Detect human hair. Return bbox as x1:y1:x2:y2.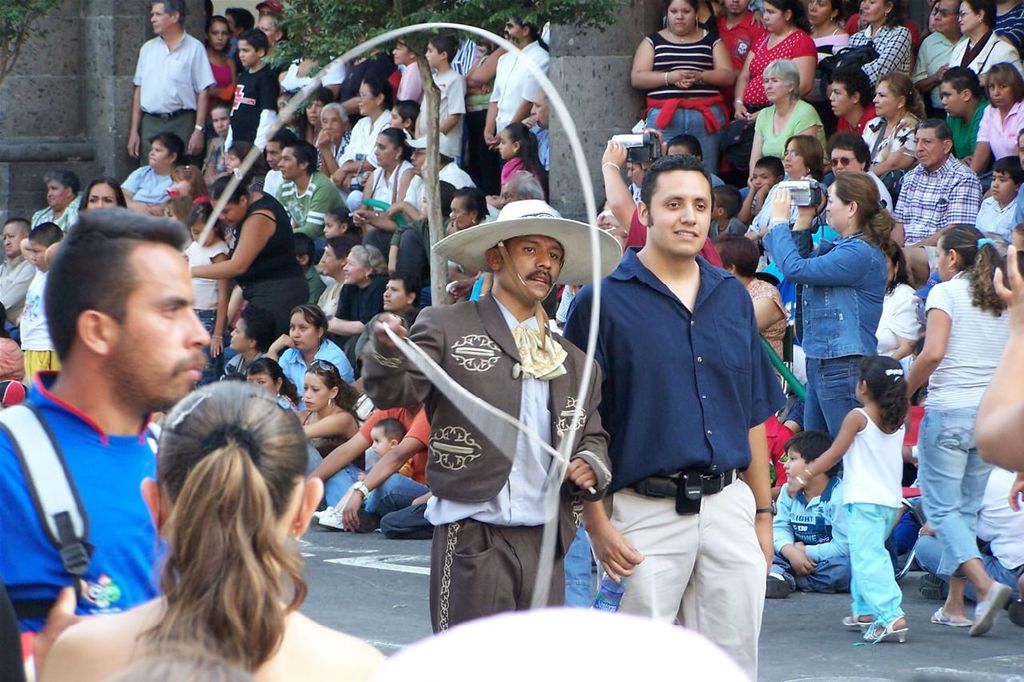
346:242:383:273.
